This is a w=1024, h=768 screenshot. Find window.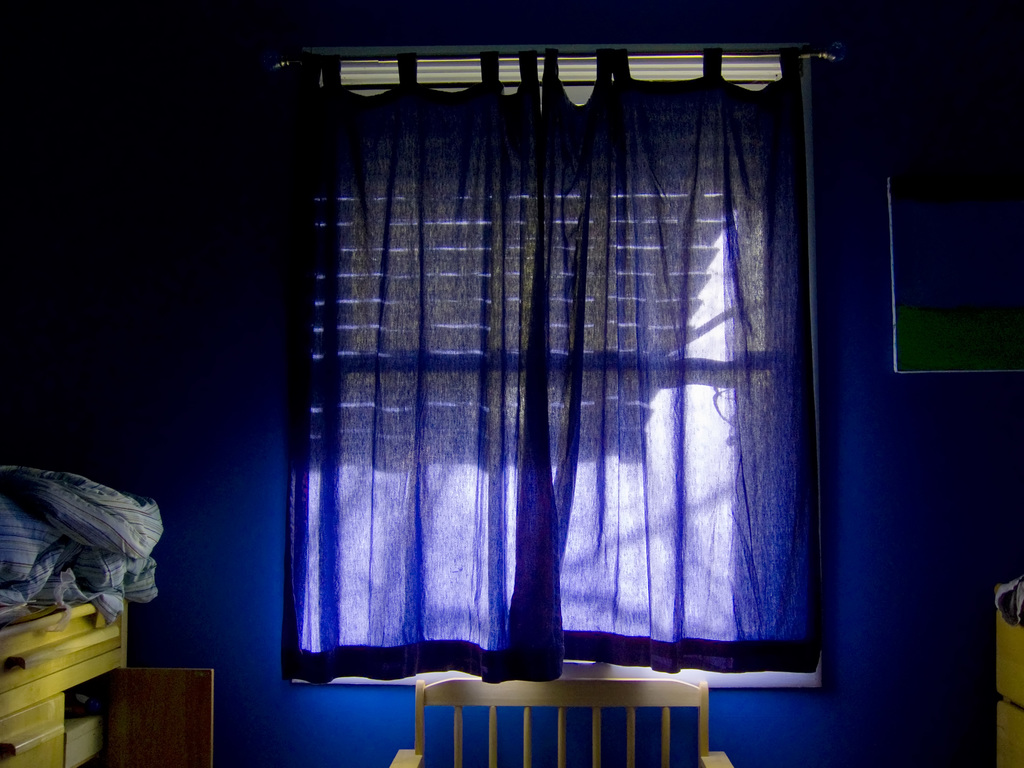
Bounding box: <region>275, 43, 840, 699</region>.
